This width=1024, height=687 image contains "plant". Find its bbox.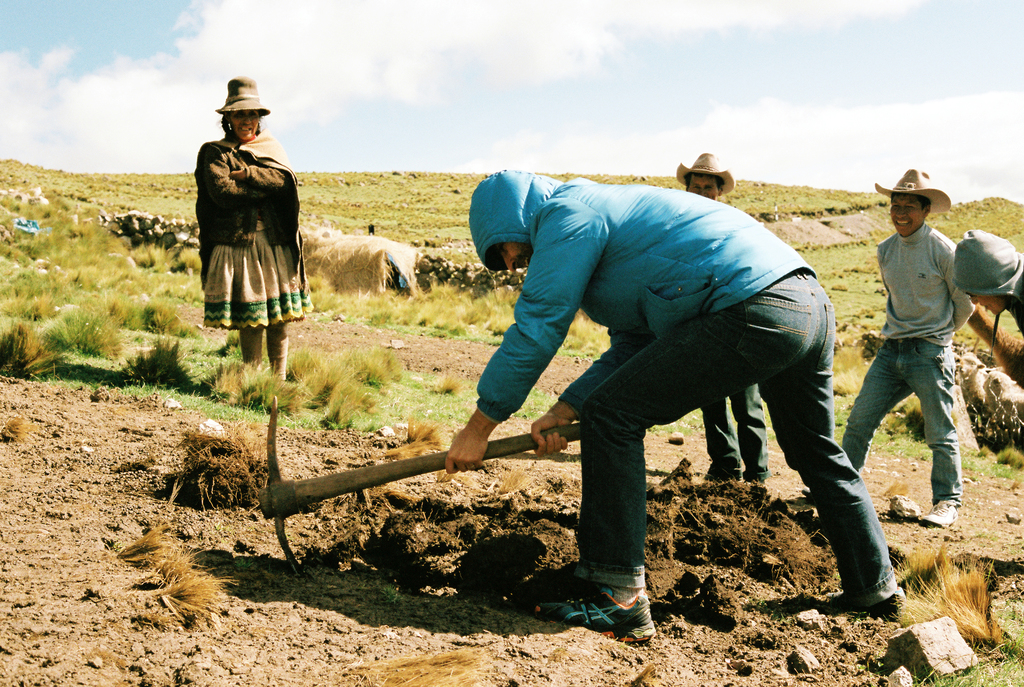
99,518,254,629.
